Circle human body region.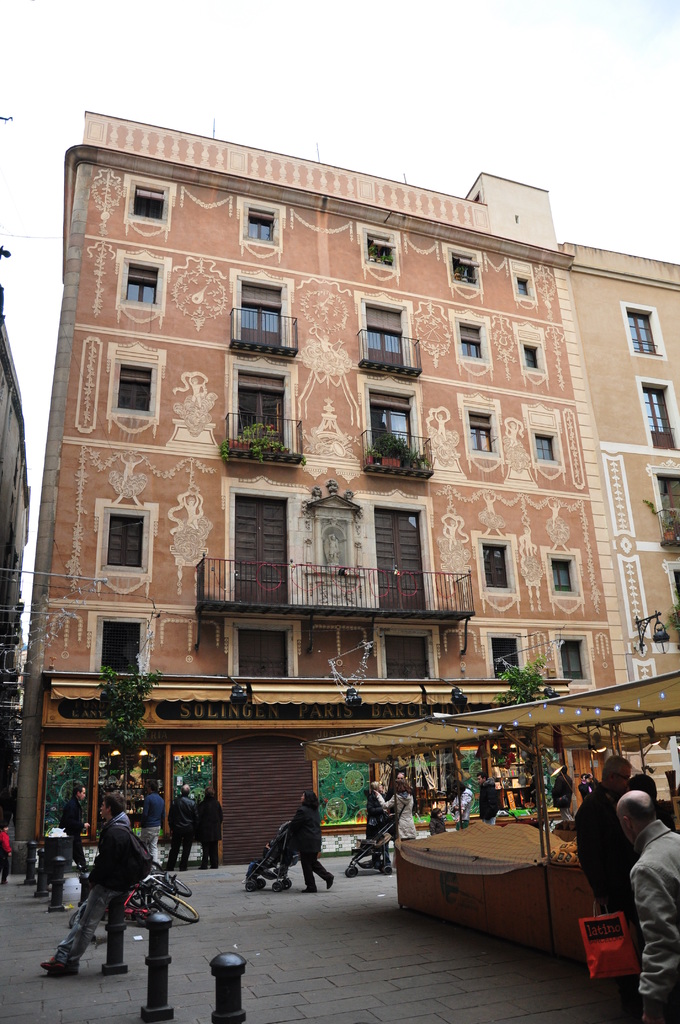
Region: box(198, 799, 233, 869).
